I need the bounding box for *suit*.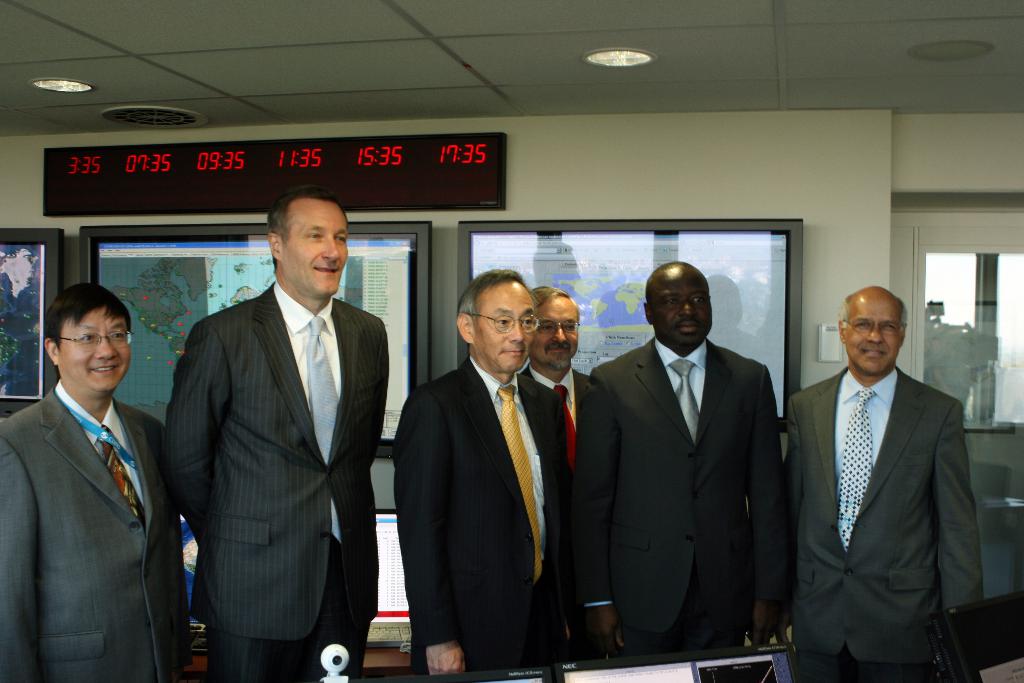
Here it is: rect(165, 183, 396, 682).
